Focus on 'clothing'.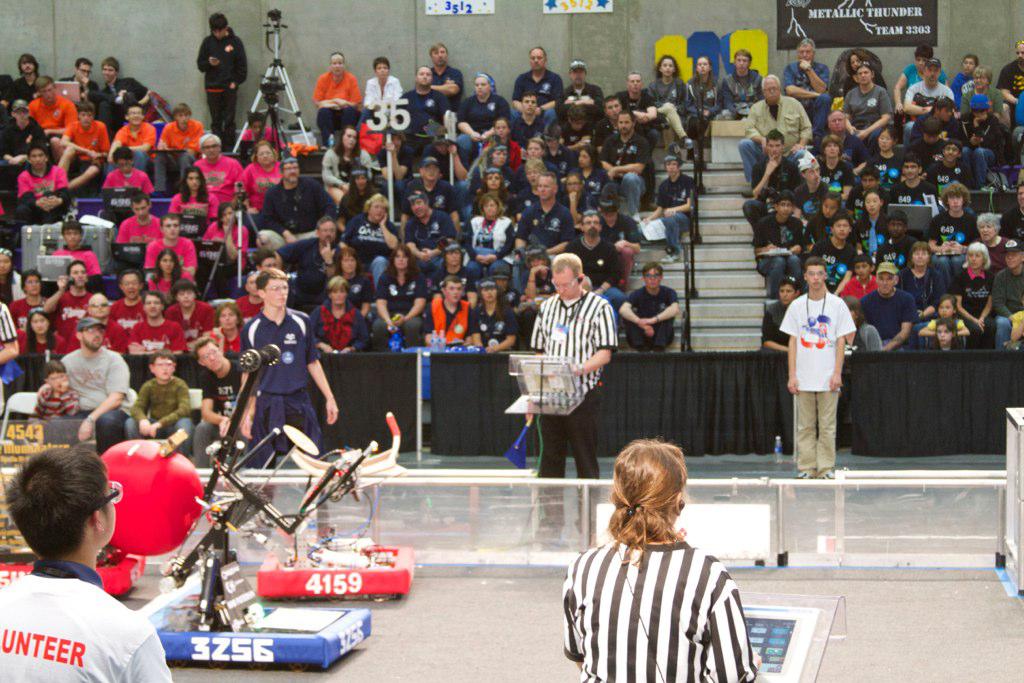
Focused at x1=106 y1=173 x2=158 y2=200.
